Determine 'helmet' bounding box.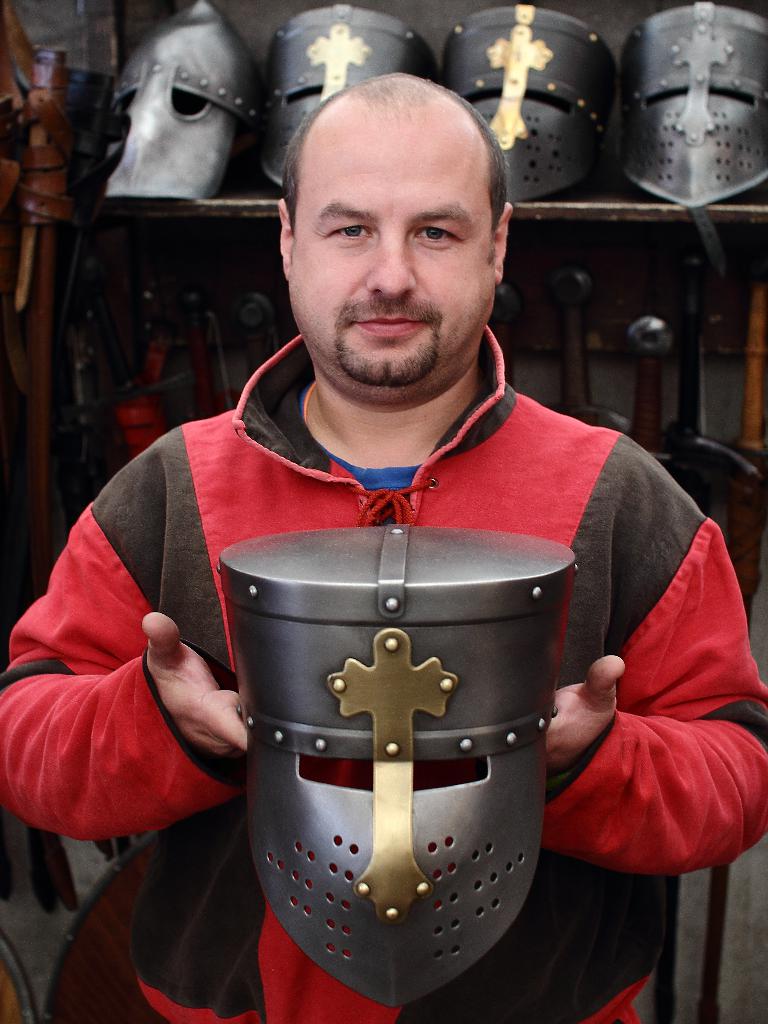
Determined: crop(111, 0, 270, 207).
